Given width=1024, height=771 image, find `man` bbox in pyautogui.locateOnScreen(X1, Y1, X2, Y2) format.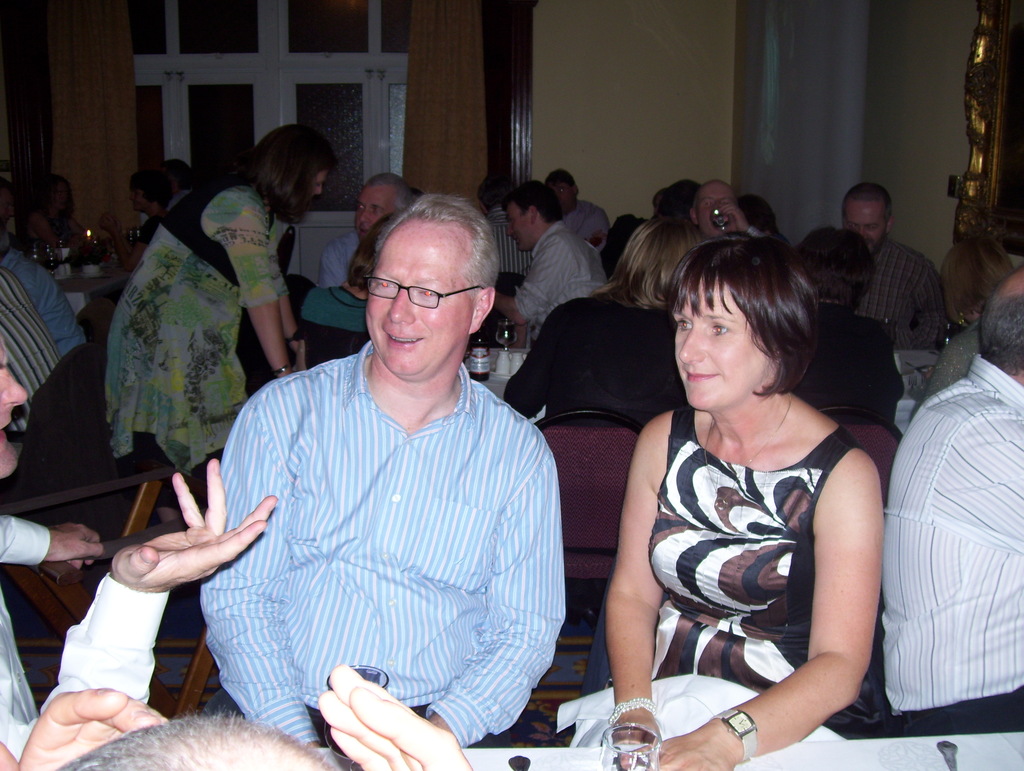
pyautogui.locateOnScreen(870, 267, 1023, 742).
